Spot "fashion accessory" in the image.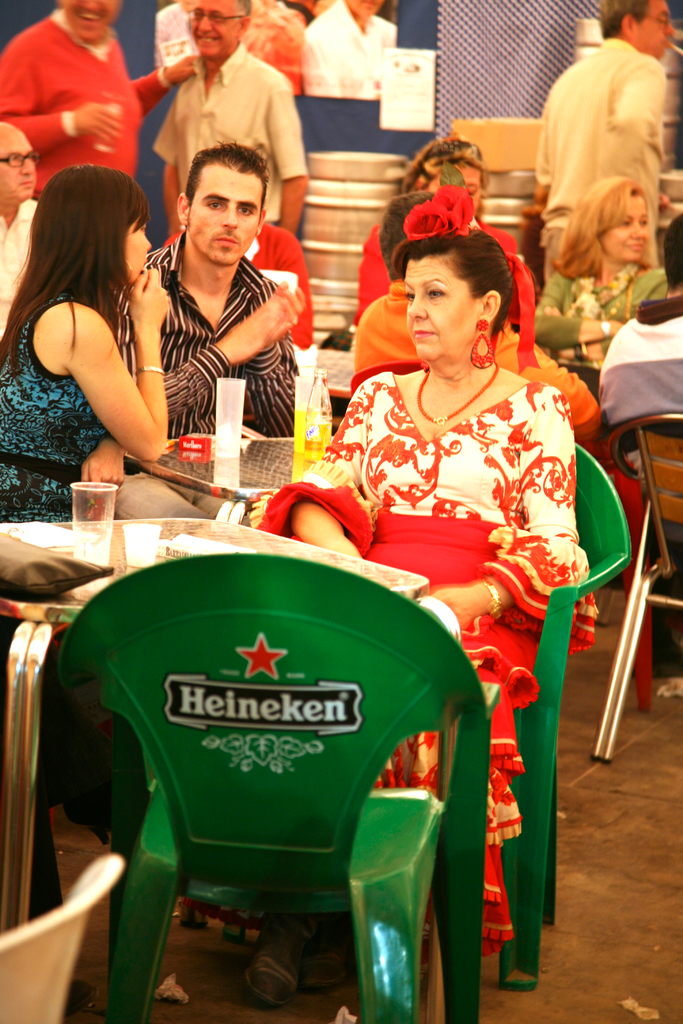
"fashion accessory" found at x1=399 y1=161 x2=543 y2=372.
